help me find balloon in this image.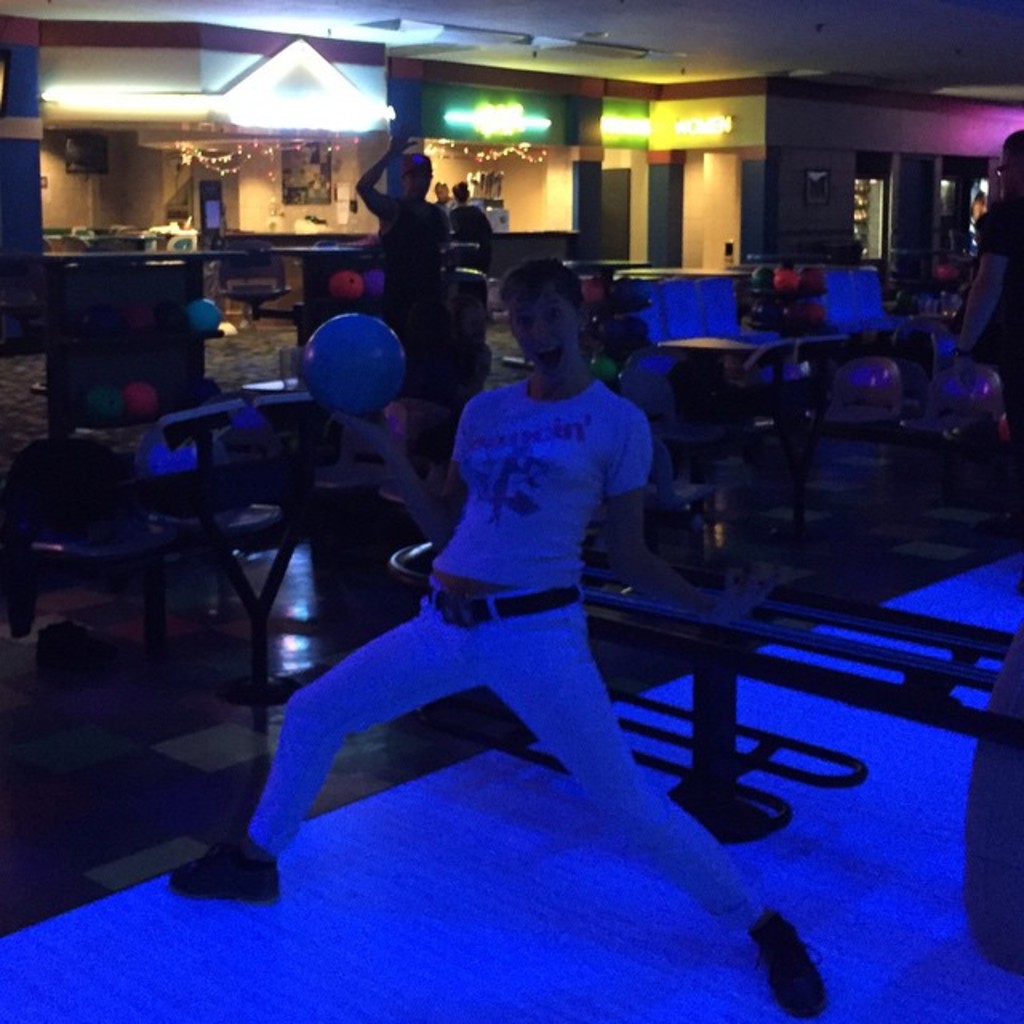
Found it: (590,350,621,389).
